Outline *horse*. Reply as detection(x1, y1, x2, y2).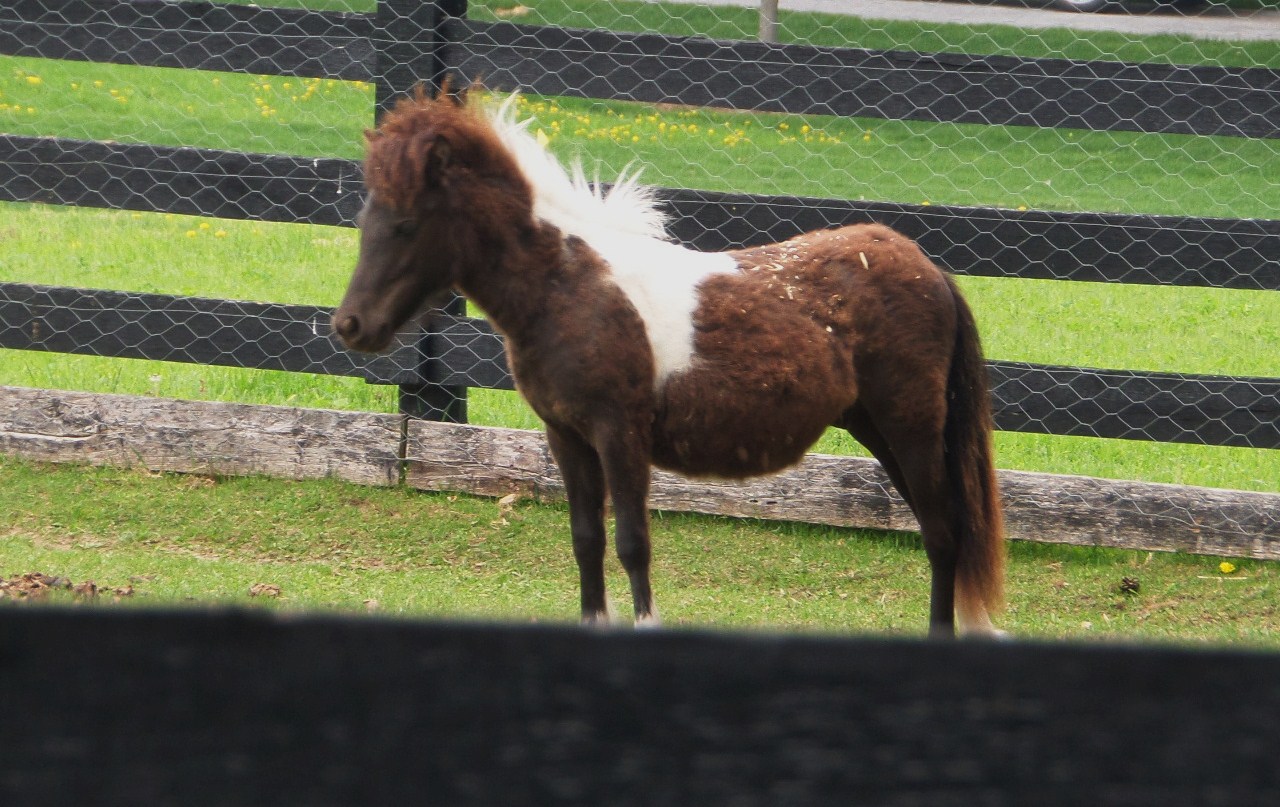
detection(331, 73, 1012, 637).
